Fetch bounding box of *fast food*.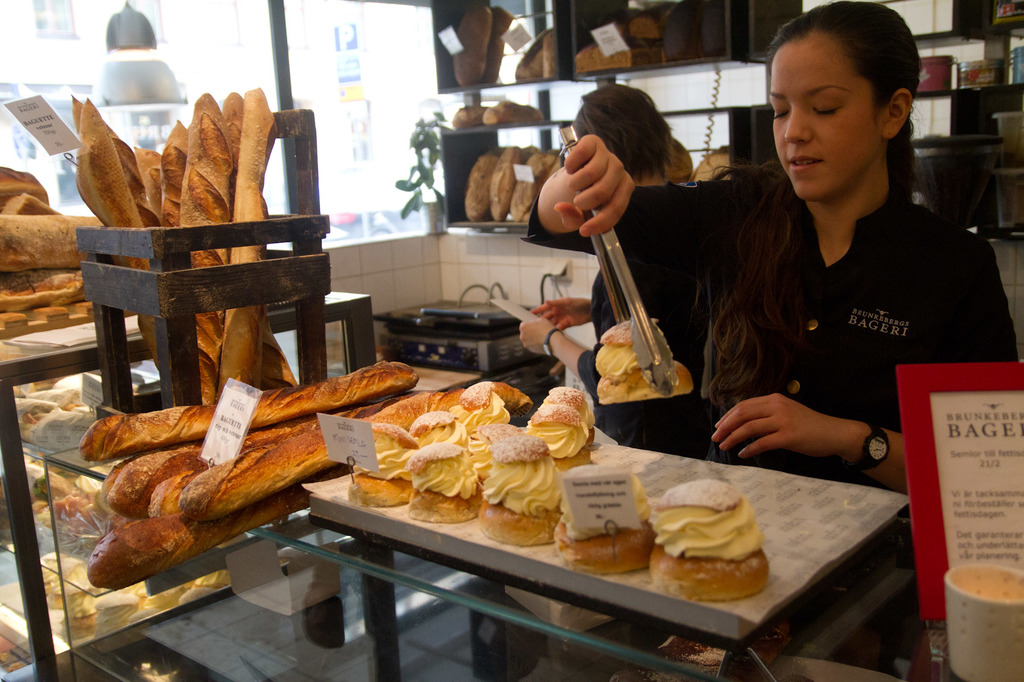
Bbox: x1=0 y1=211 x2=105 y2=269.
